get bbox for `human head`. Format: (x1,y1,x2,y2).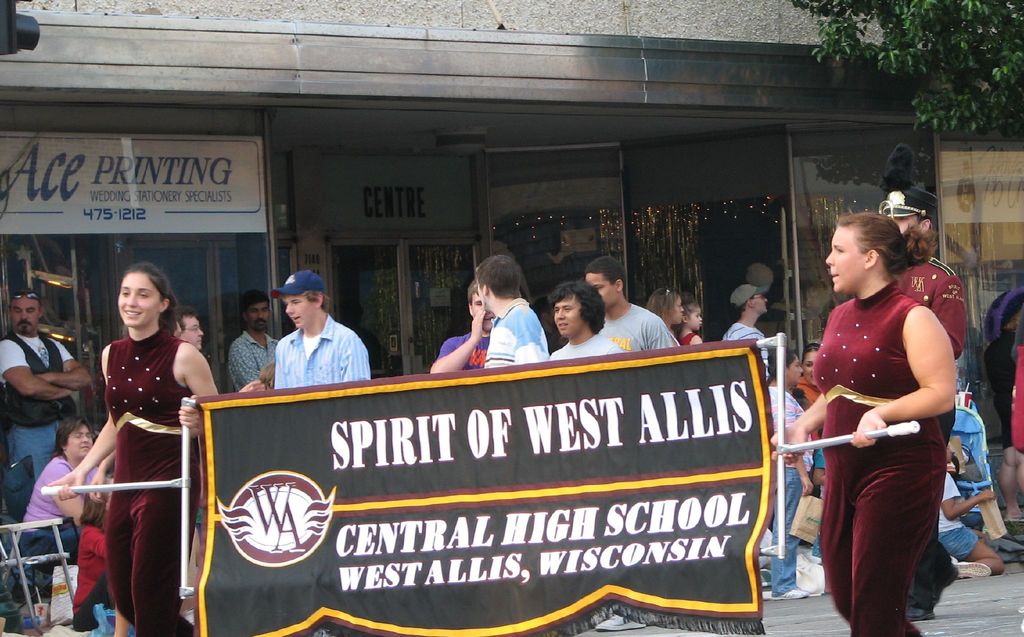
(549,279,602,338).
